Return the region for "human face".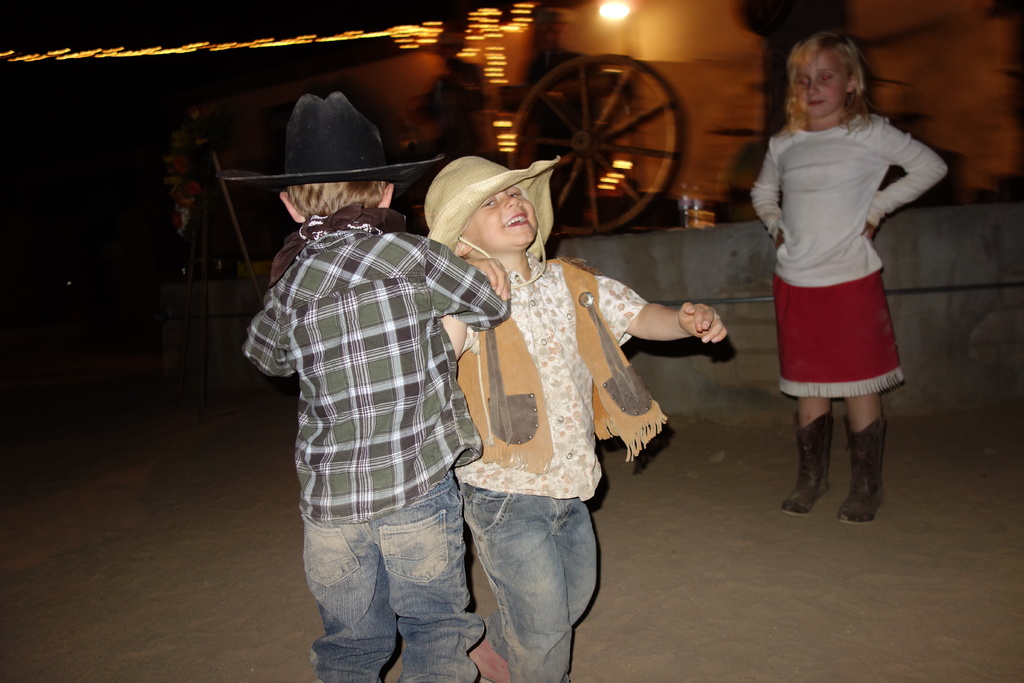
pyautogui.locateOnScreen(464, 184, 540, 251).
